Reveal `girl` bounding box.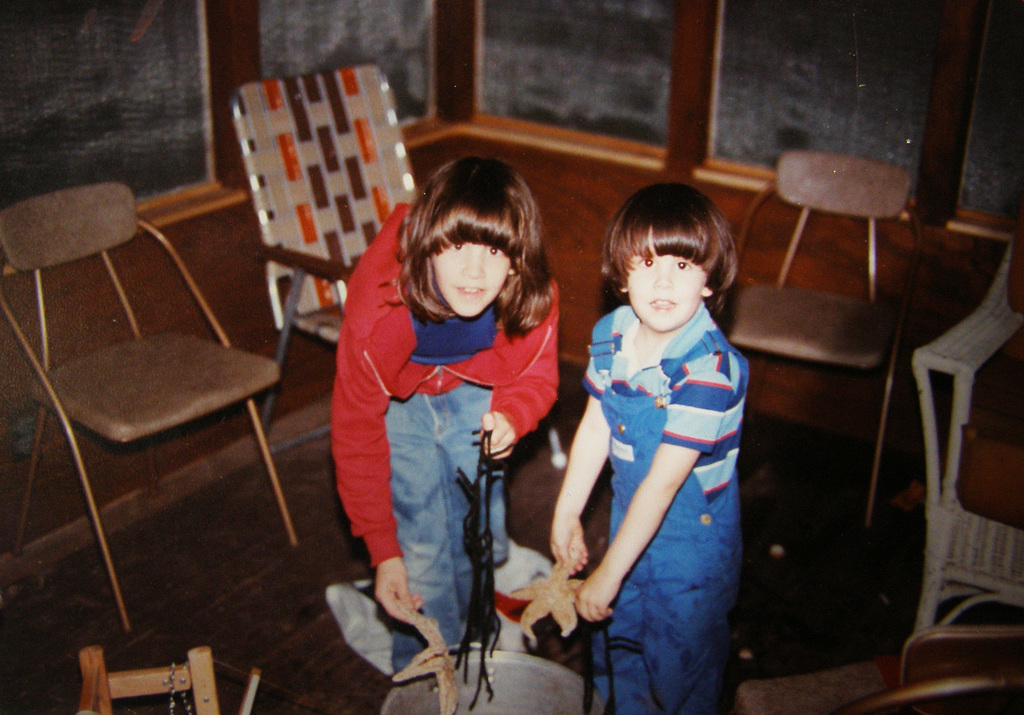
Revealed: 550/184/751/714.
